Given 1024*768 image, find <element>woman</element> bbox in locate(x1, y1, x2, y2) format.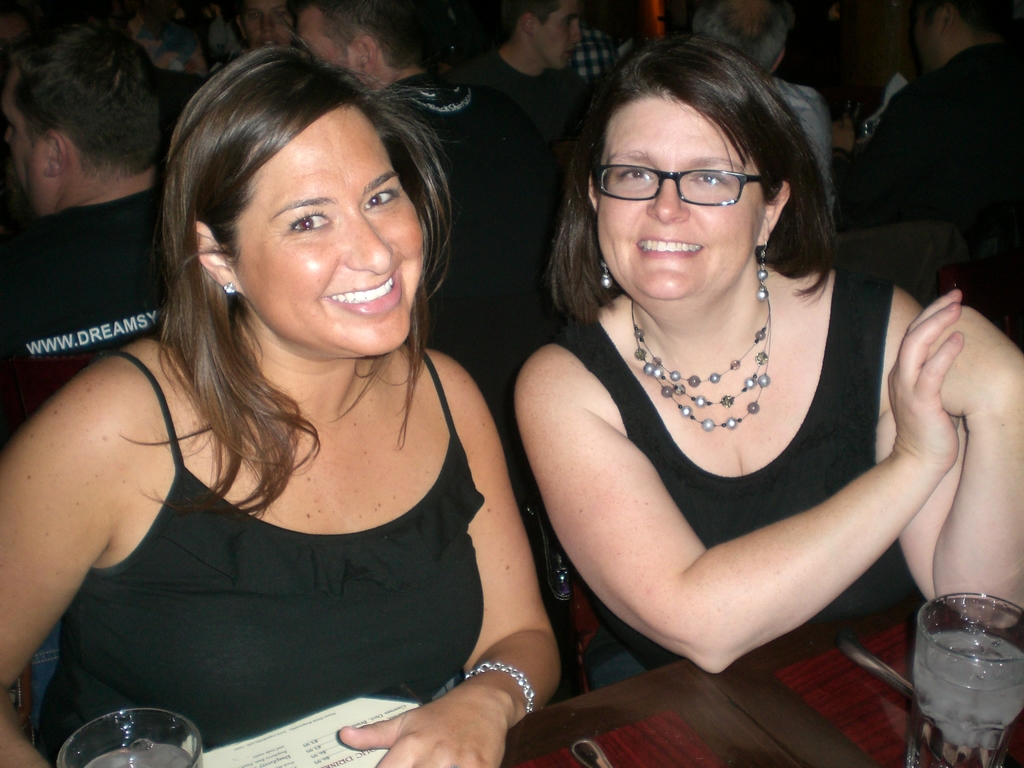
locate(502, 37, 1023, 678).
